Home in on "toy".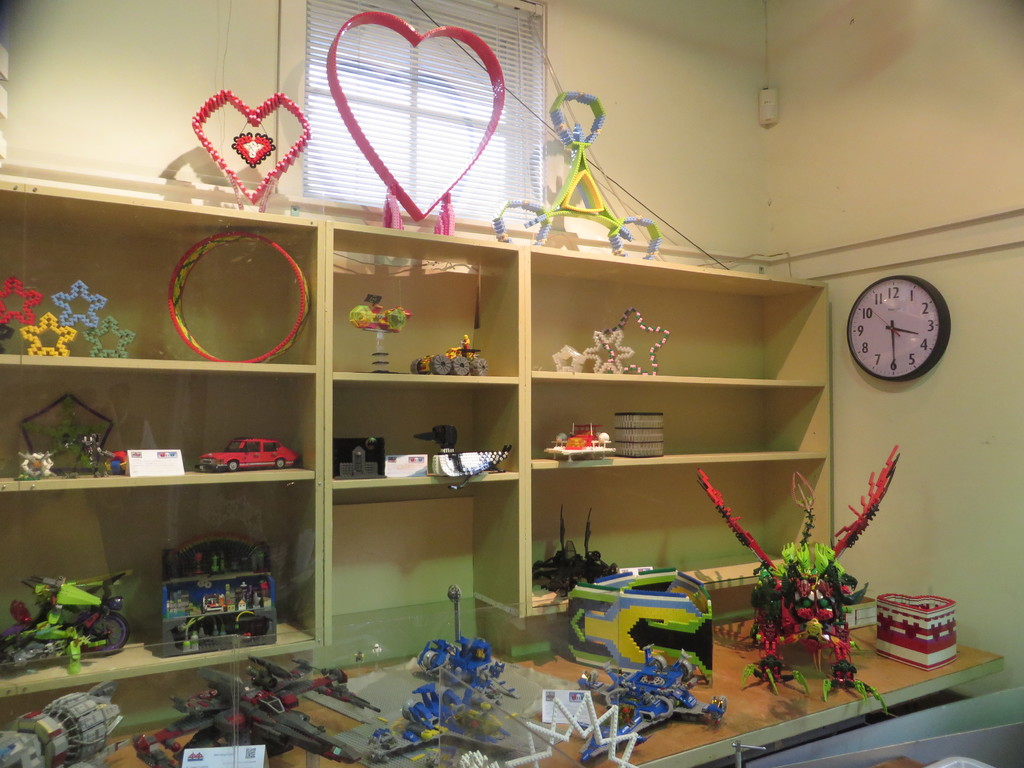
Homed in at left=193, top=436, right=298, bottom=471.
